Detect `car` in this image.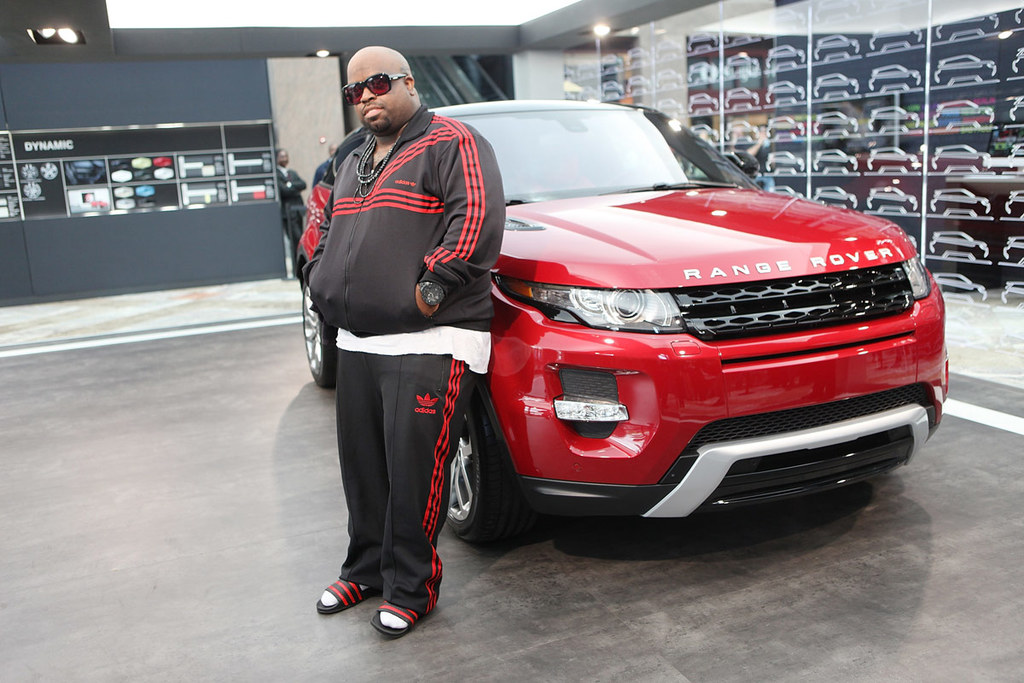
Detection: {"x1": 1004, "y1": 190, "x2": 1023, "y2": 219}.
